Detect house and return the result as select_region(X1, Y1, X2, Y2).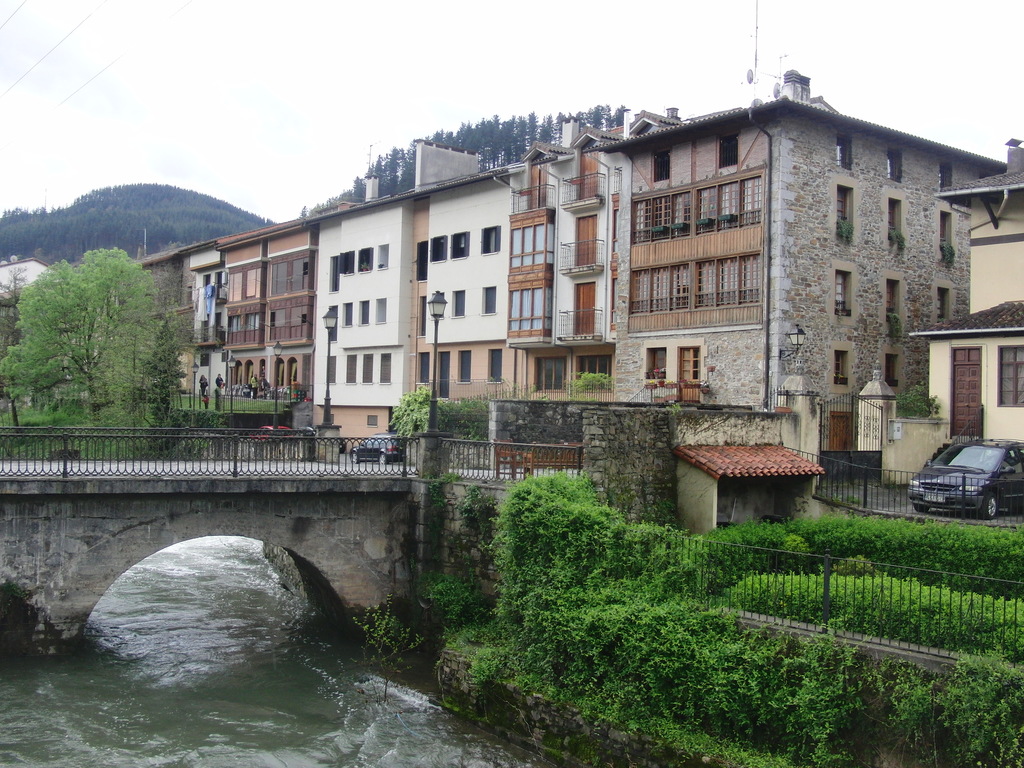
select_region(133, 240, 223, 422).
